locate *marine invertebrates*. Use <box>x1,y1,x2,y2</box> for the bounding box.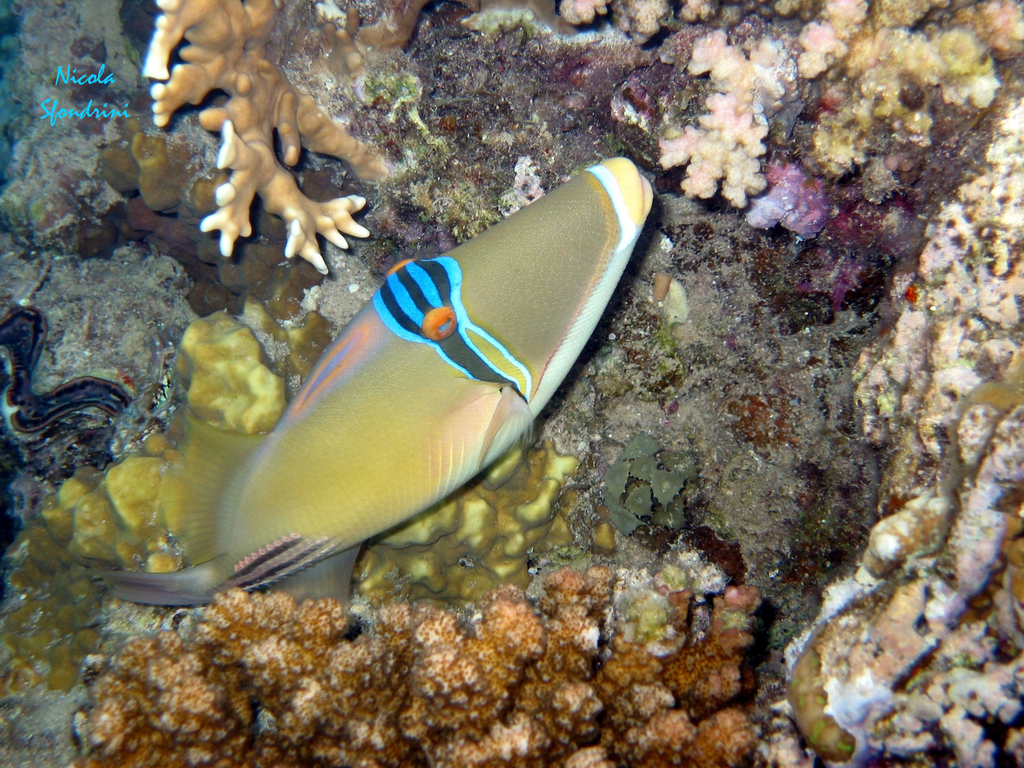
<box>786,1,886,78</box>.
